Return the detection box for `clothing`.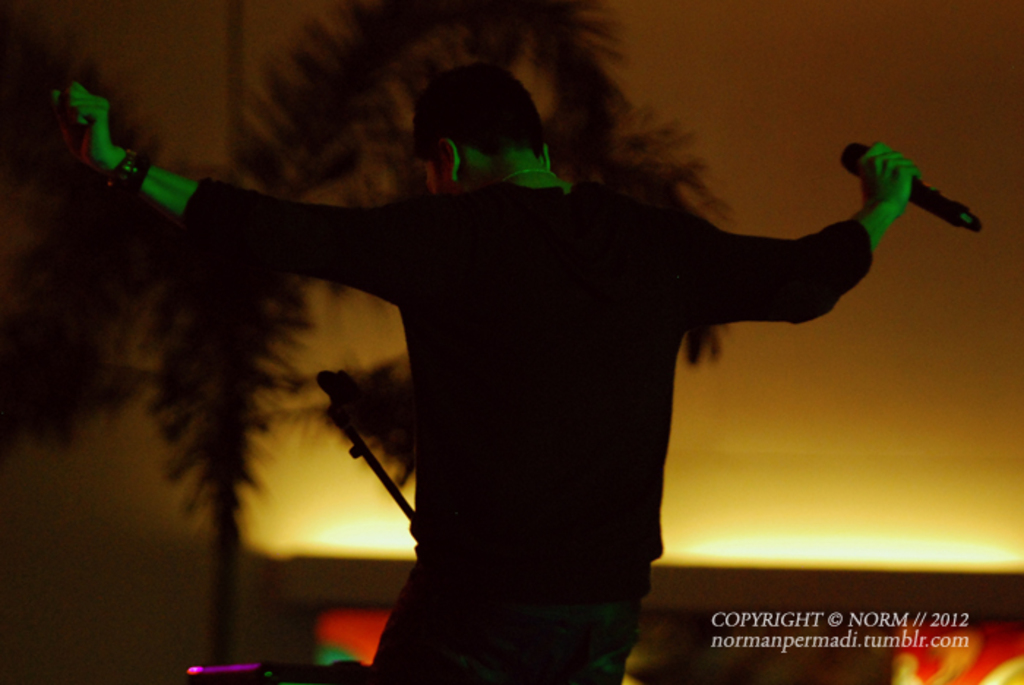
(left=187, top=184, right=875, bottom=684).
